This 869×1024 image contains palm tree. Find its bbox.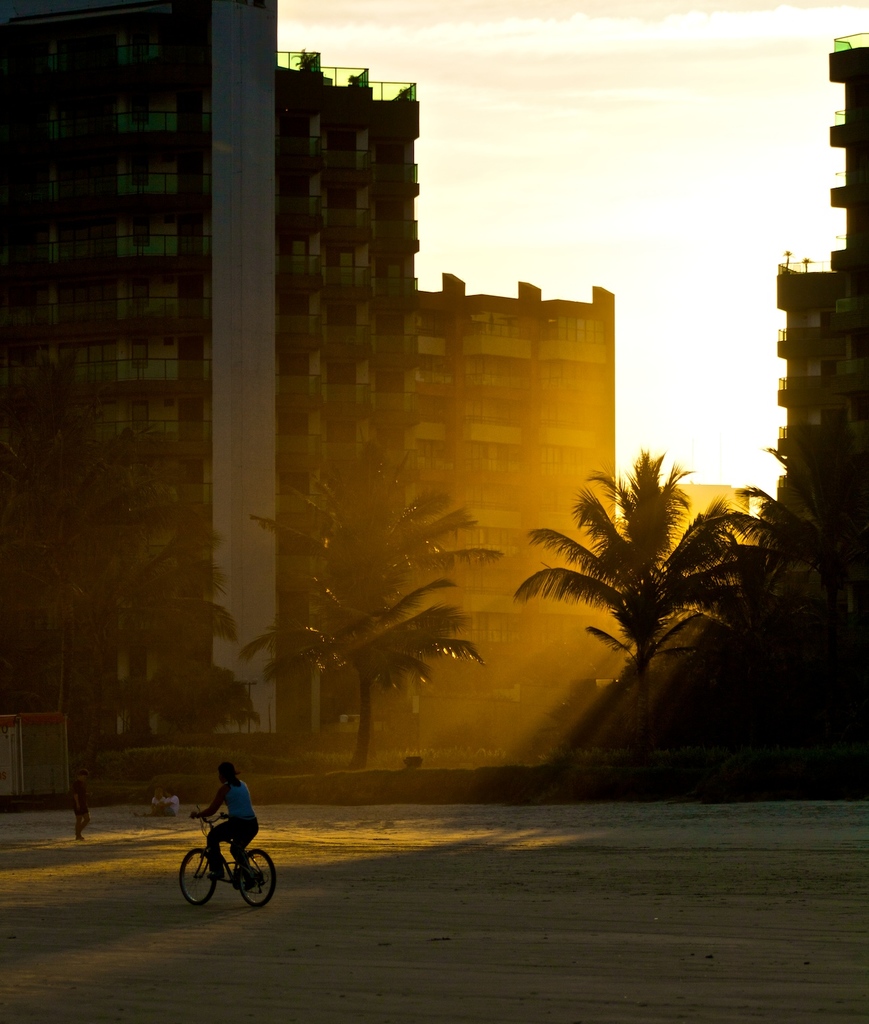
[x1=0, y1=401, x2=236, y2=792].
